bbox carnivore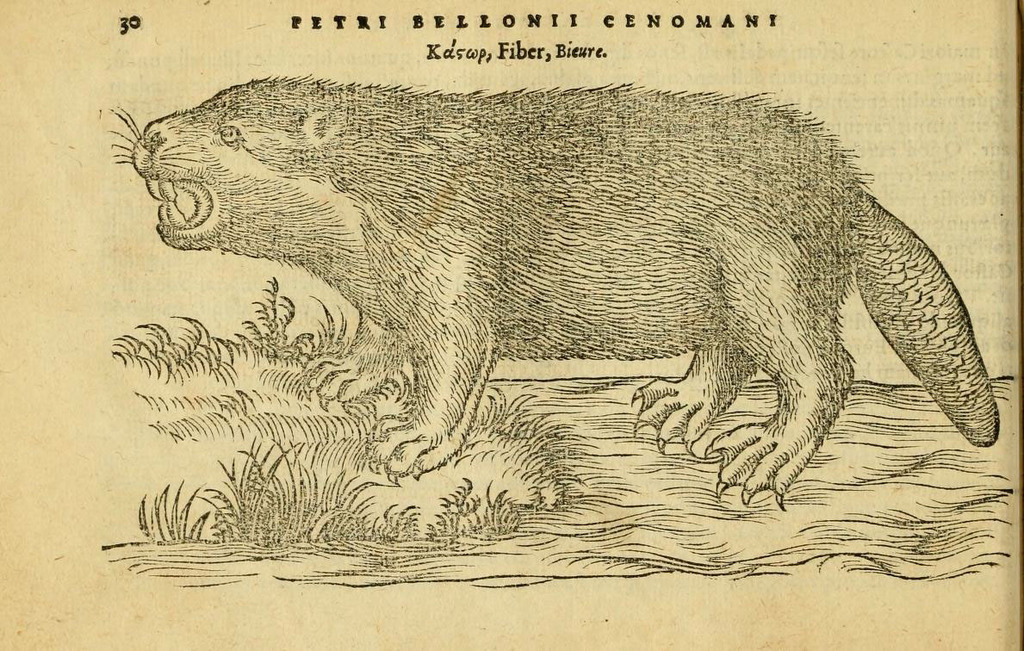
<box>96,73,1003,519</box>
